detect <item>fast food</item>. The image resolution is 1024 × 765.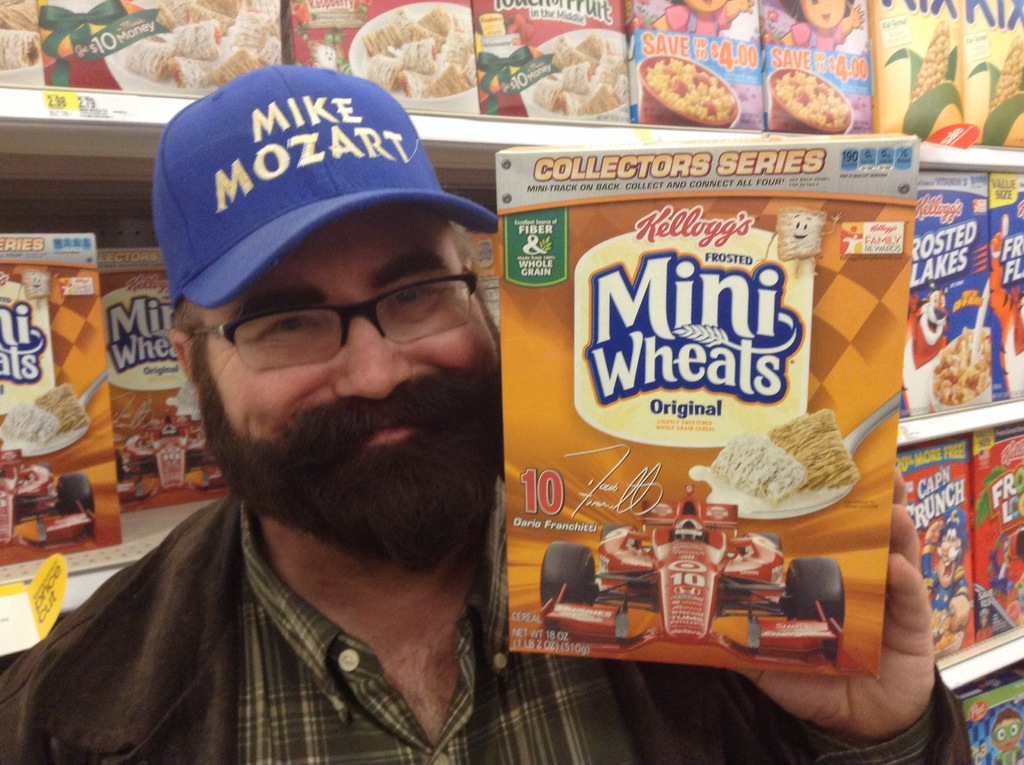
<box>2,404,63,451</box>.
